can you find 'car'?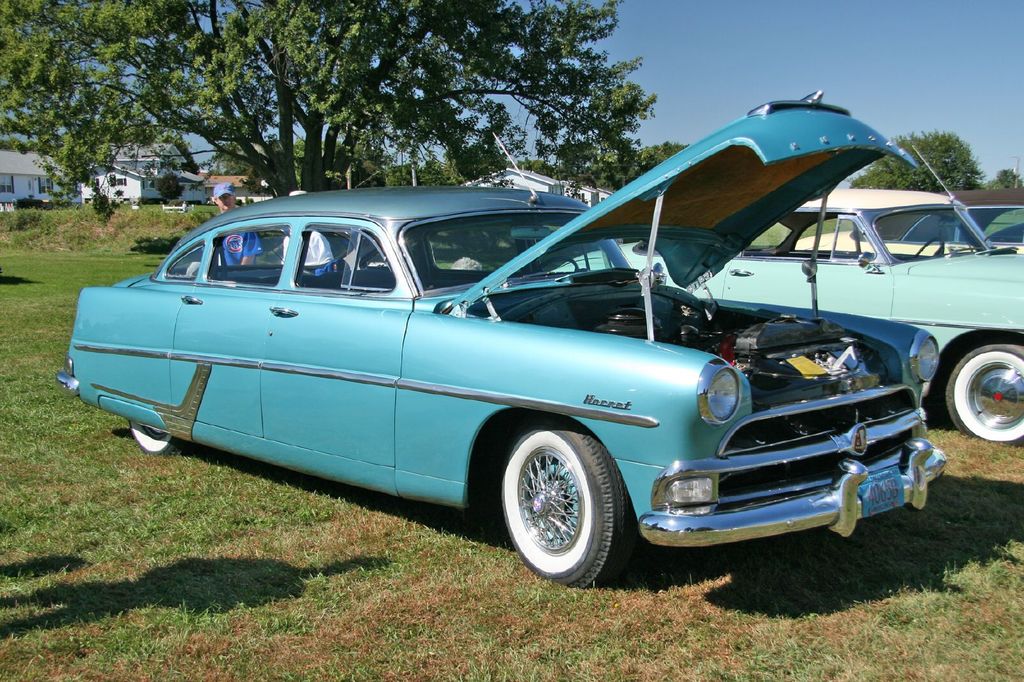
Yes, bounding box: (56, 133, 947, 588).
